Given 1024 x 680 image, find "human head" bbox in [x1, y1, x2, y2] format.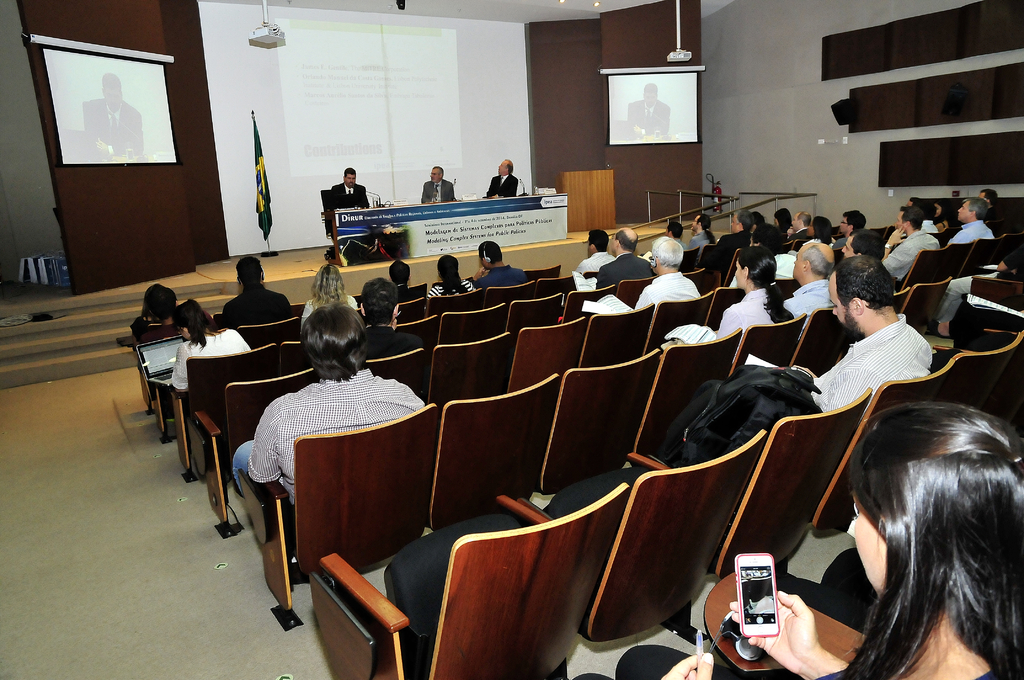
[477, 239, 505, 268].
